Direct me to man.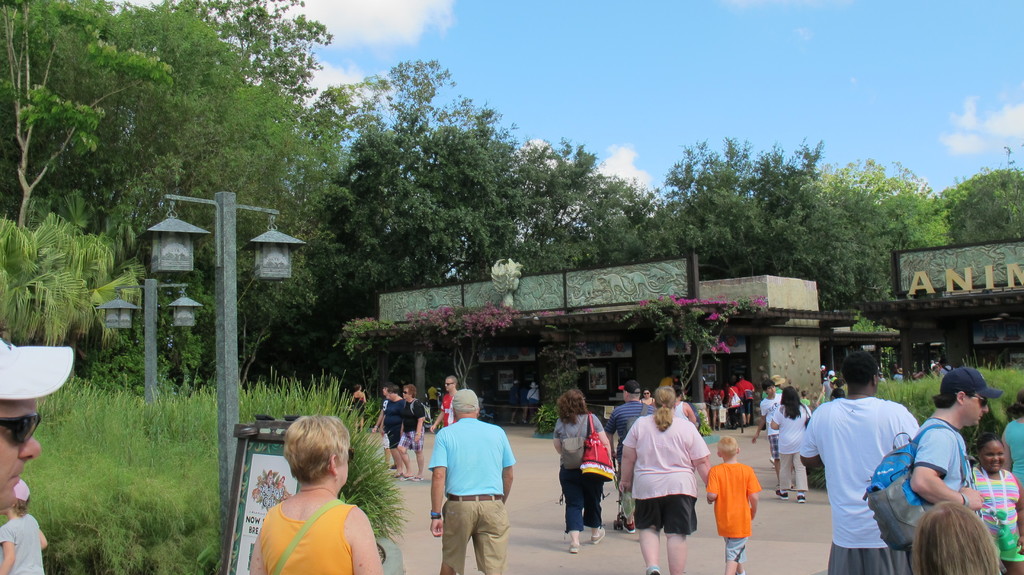
Direction: {"x1": 802, "y1": 349, "x2": 924, "y2": 572}.
